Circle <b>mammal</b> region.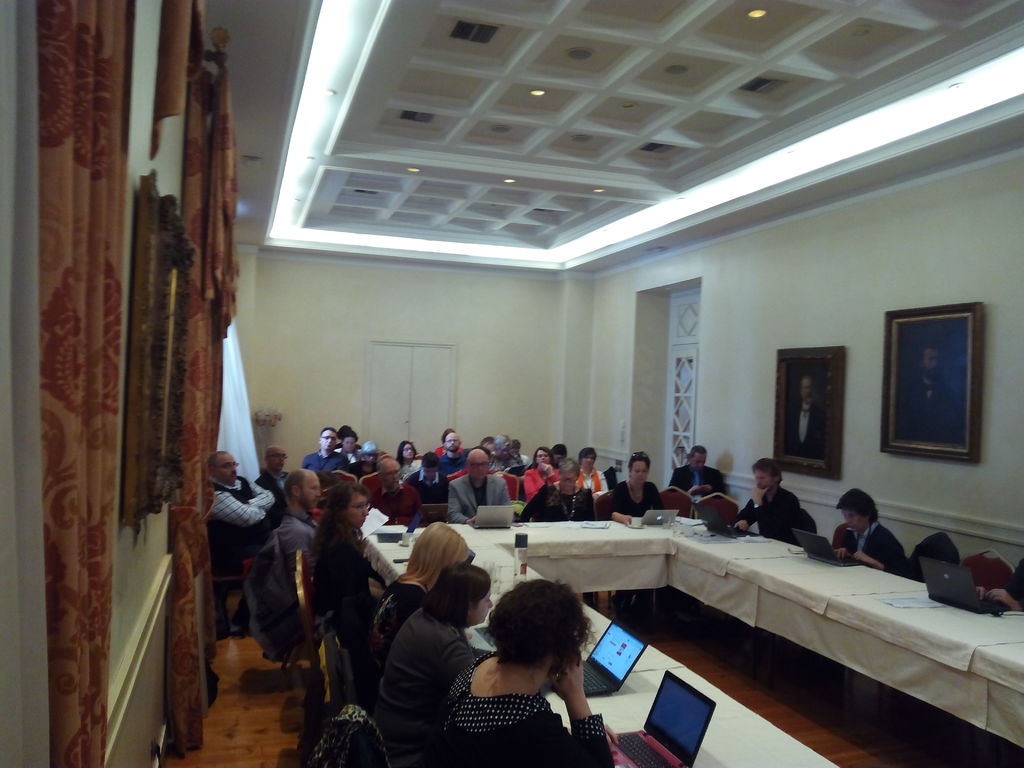
Region: [275,465,321,556].
